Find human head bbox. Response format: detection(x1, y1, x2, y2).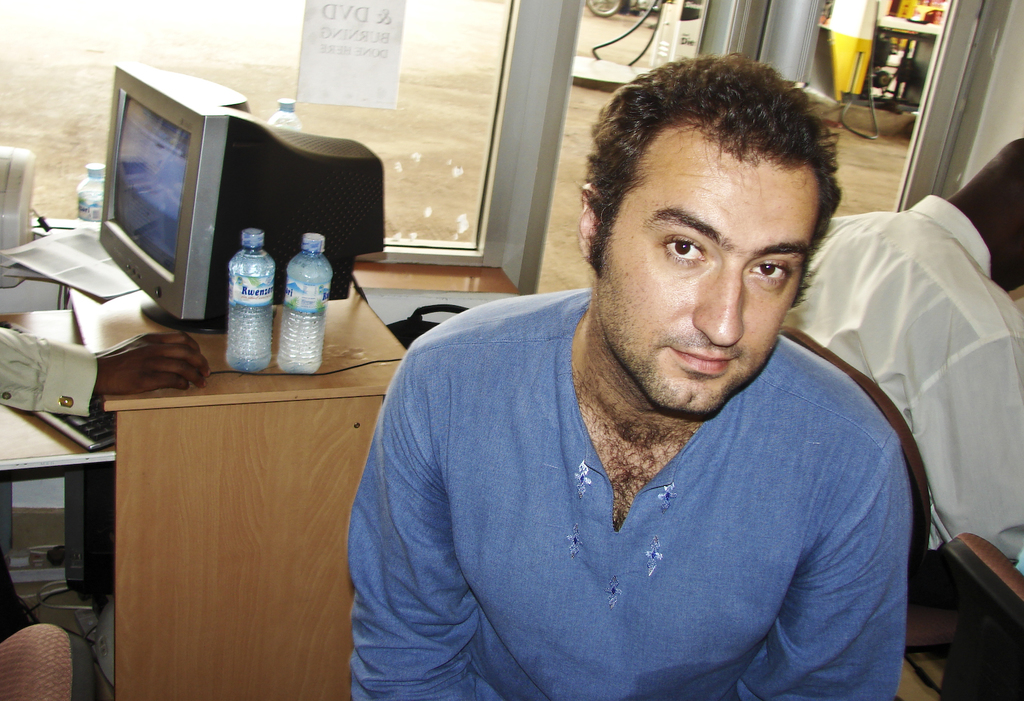
detection(597, 58, 828, 372).
